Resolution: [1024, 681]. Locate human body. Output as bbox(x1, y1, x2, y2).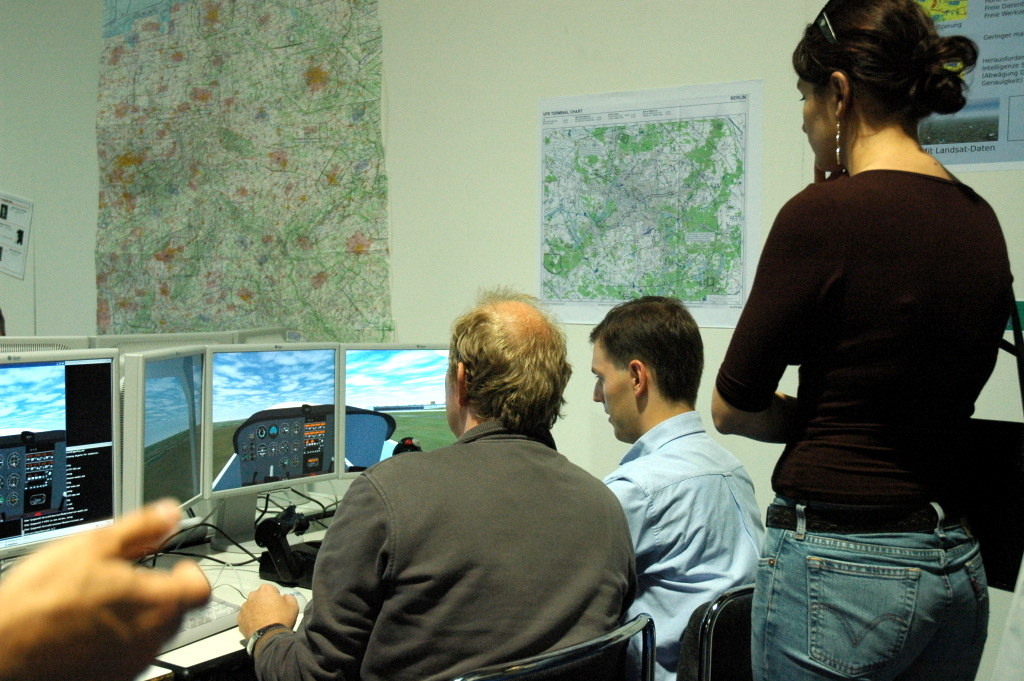
bbox(235, 286, 649, 680).
